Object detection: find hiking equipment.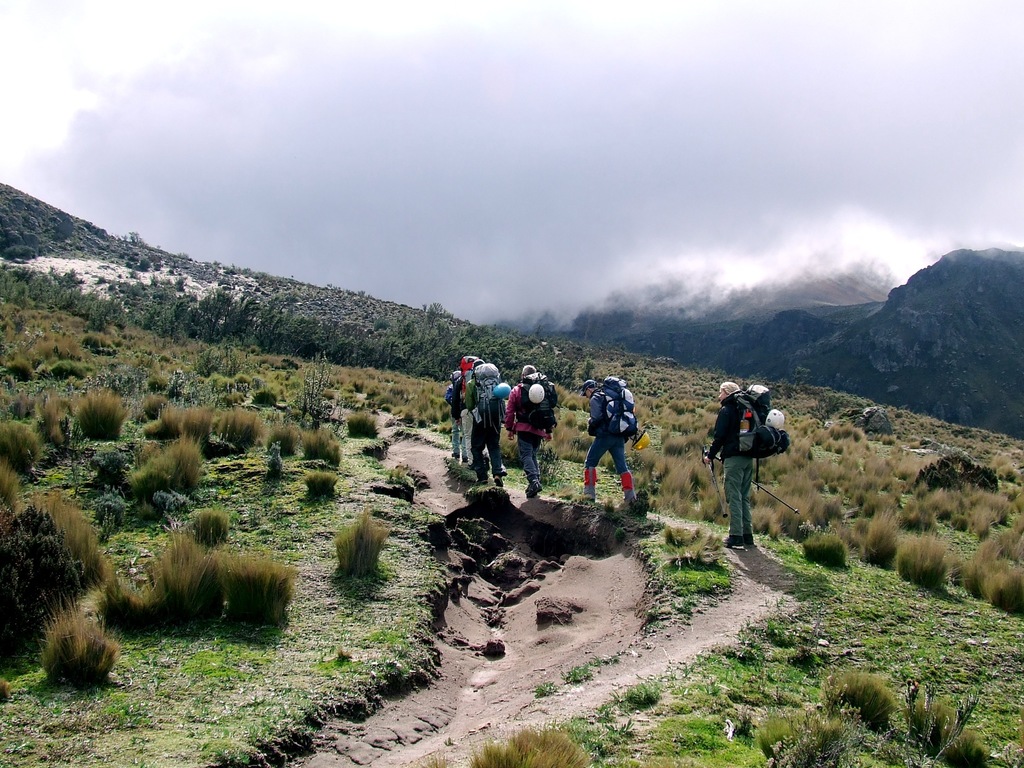
{"left": 572, "top": 489, "right": 595, "bottom": 509}.
